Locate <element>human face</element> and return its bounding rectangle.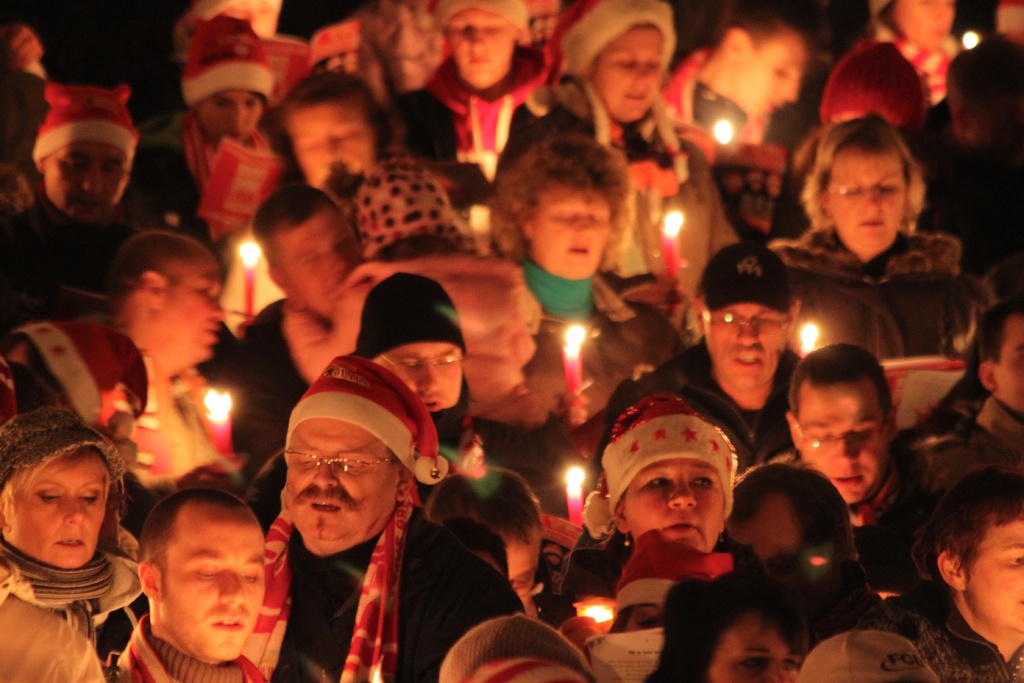
828:152:906:250.
